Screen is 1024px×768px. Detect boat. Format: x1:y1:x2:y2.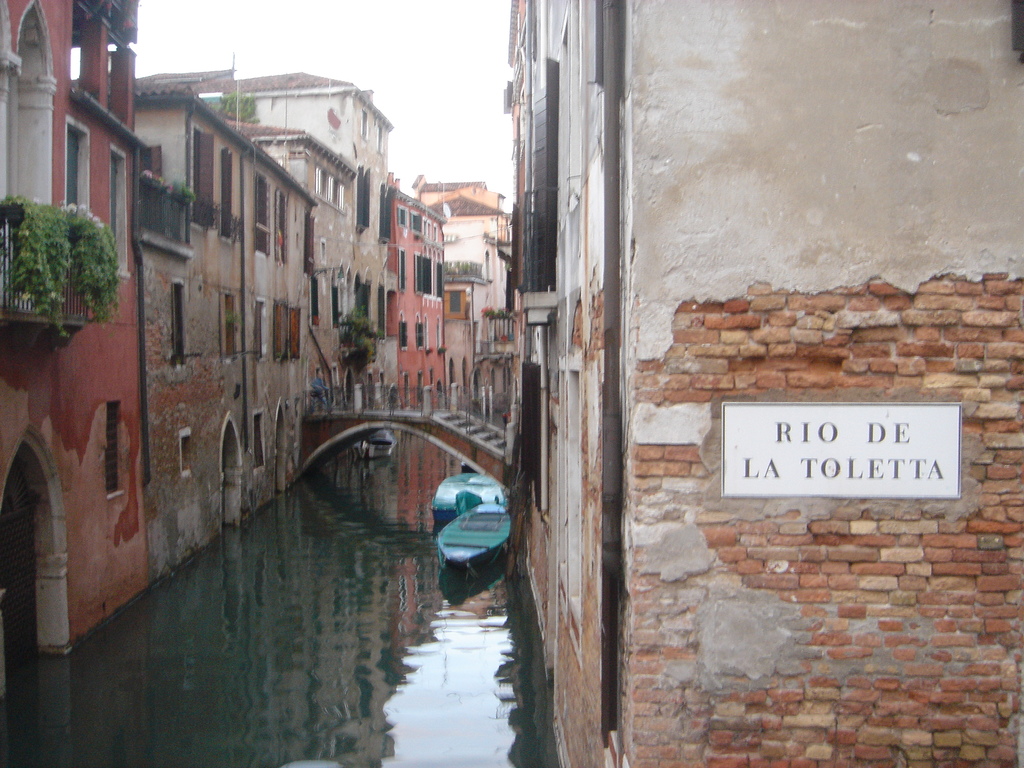
427:461:509:516.
